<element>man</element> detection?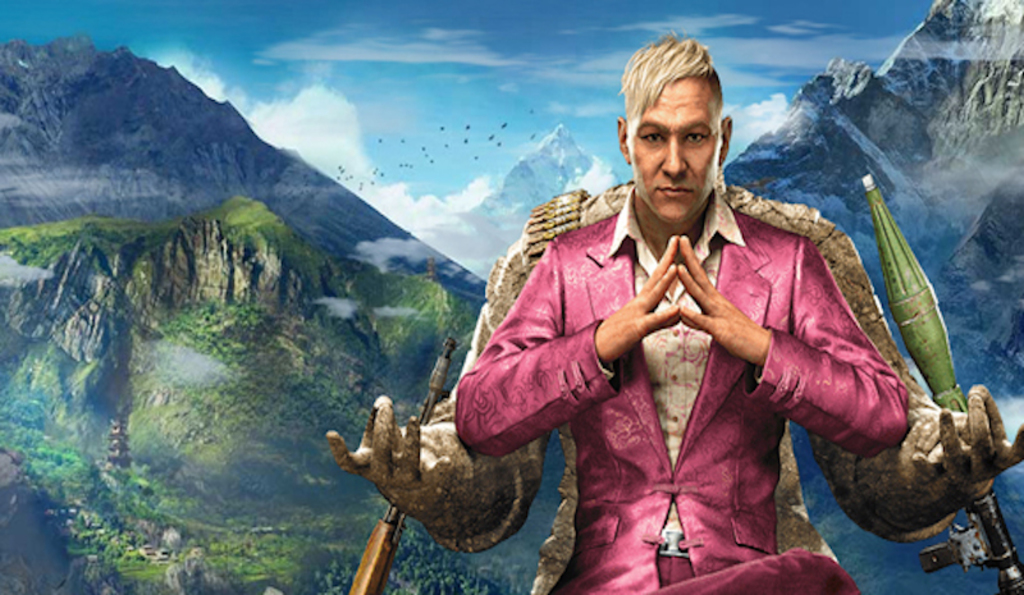
457 74 895 589
